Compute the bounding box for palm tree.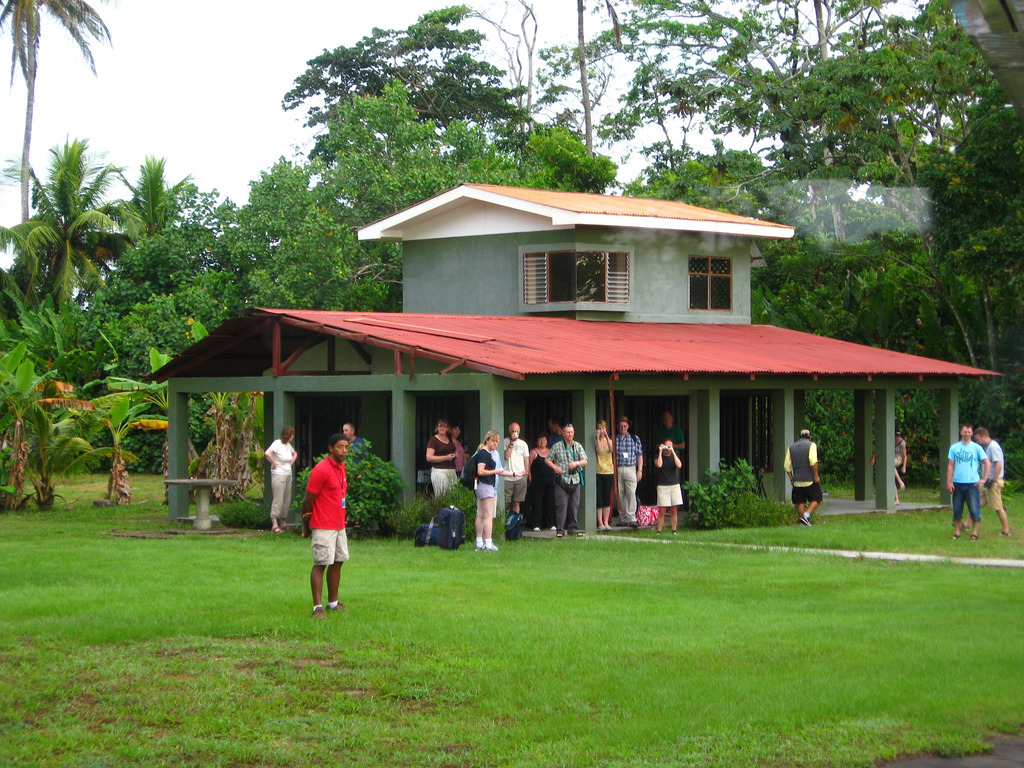
[0, 0, 108, 264].
